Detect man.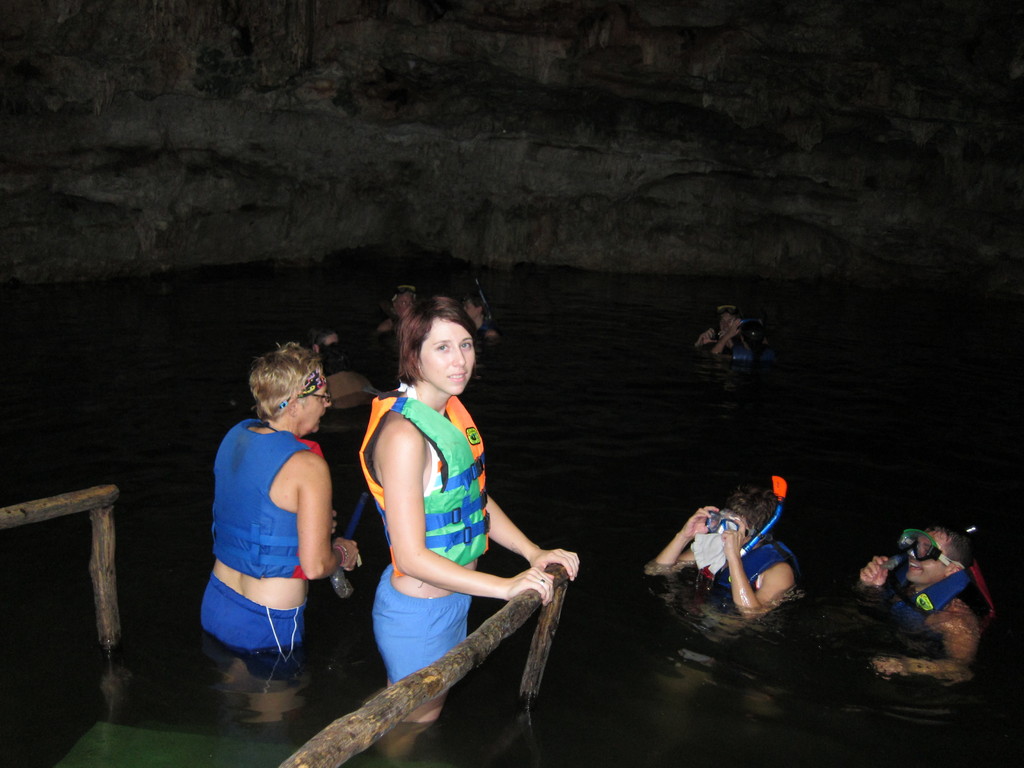
Detected at bbox=[644, 482, 799, 641].
